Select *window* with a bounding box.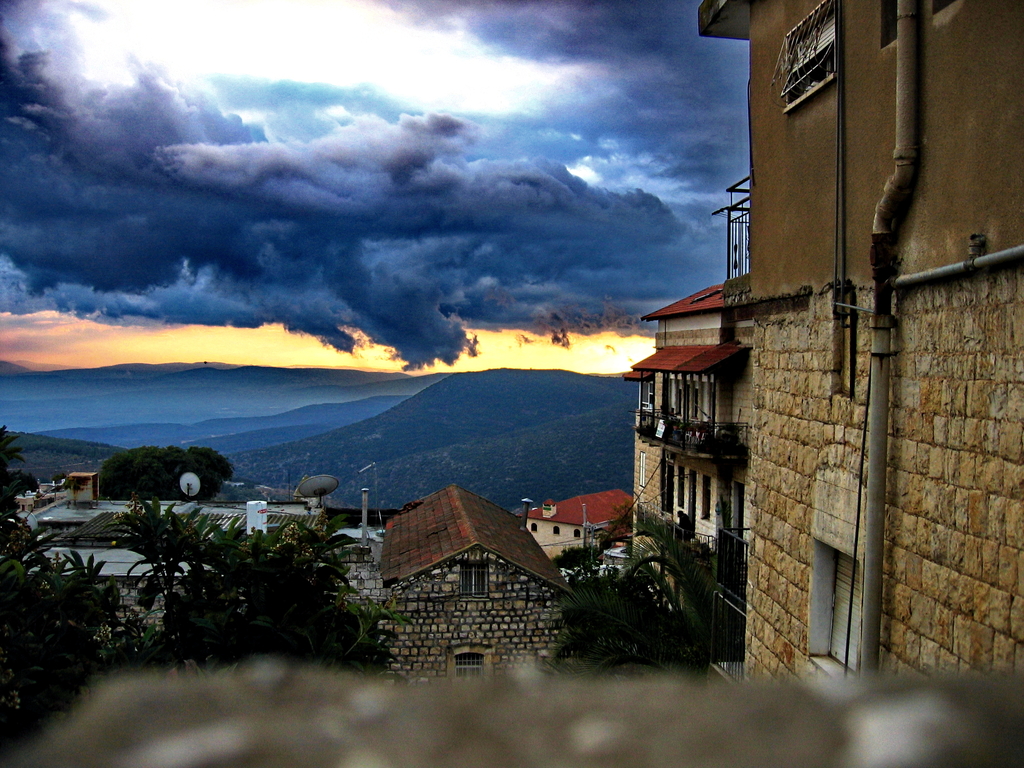
[x1=631, y1=378, x2=655, y2=413].
